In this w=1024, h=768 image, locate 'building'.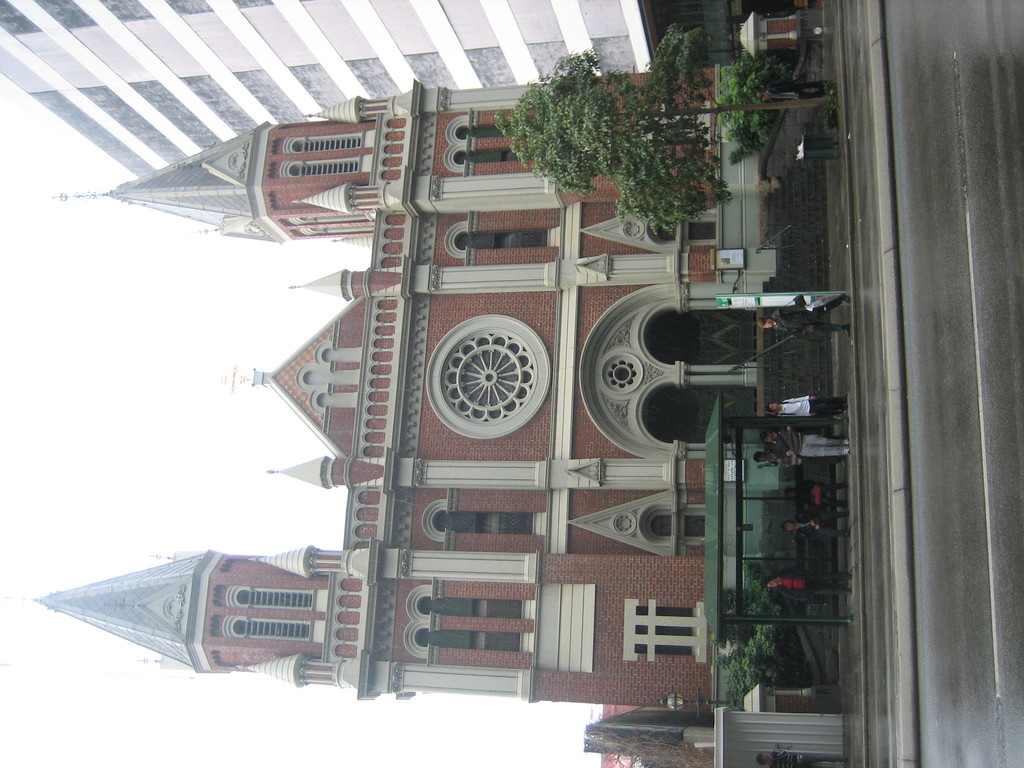
Bounding box: (28, 65, 842, 713).
